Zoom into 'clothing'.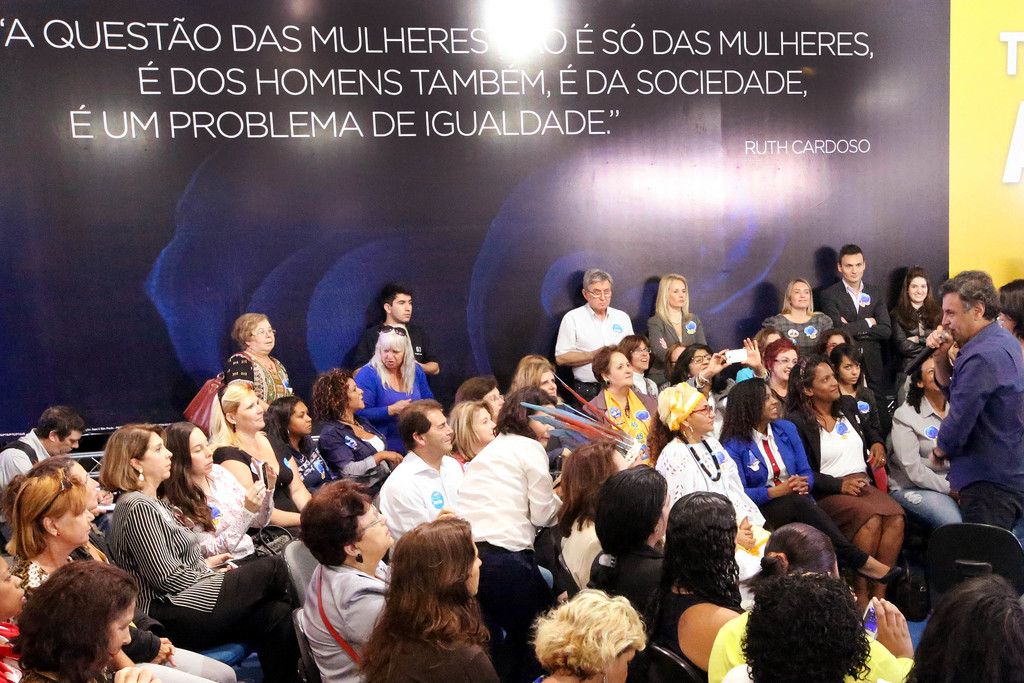
Zoom target: 714/411/845/573.
